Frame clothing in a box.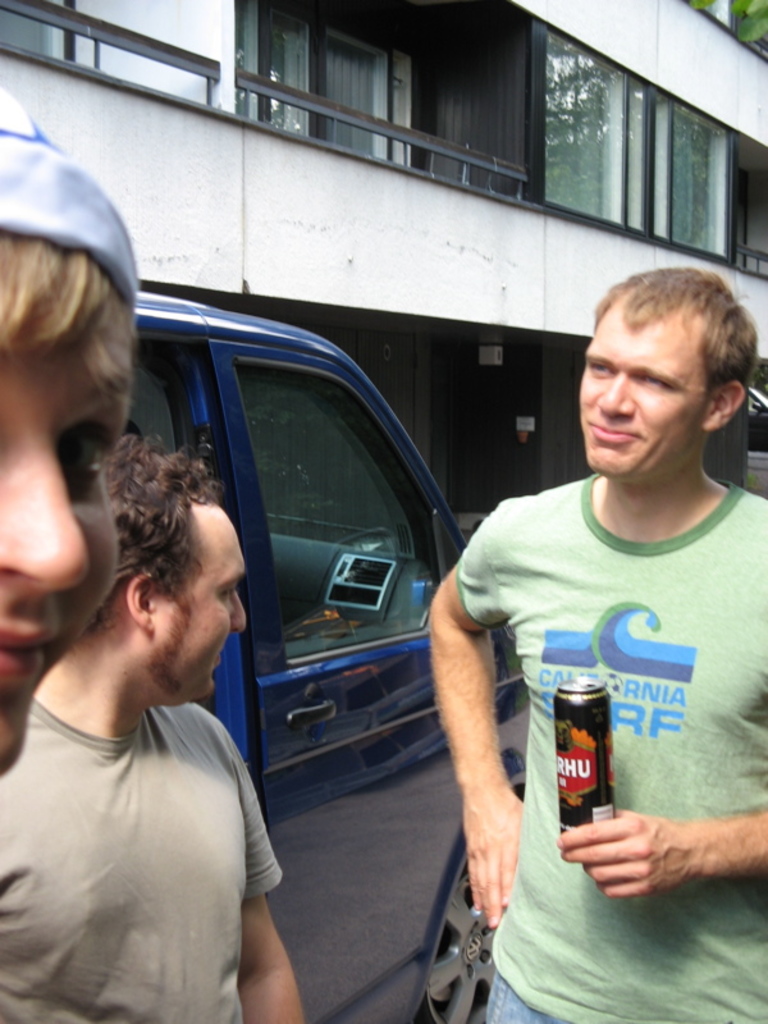
(0, 700, 283, 1023).
